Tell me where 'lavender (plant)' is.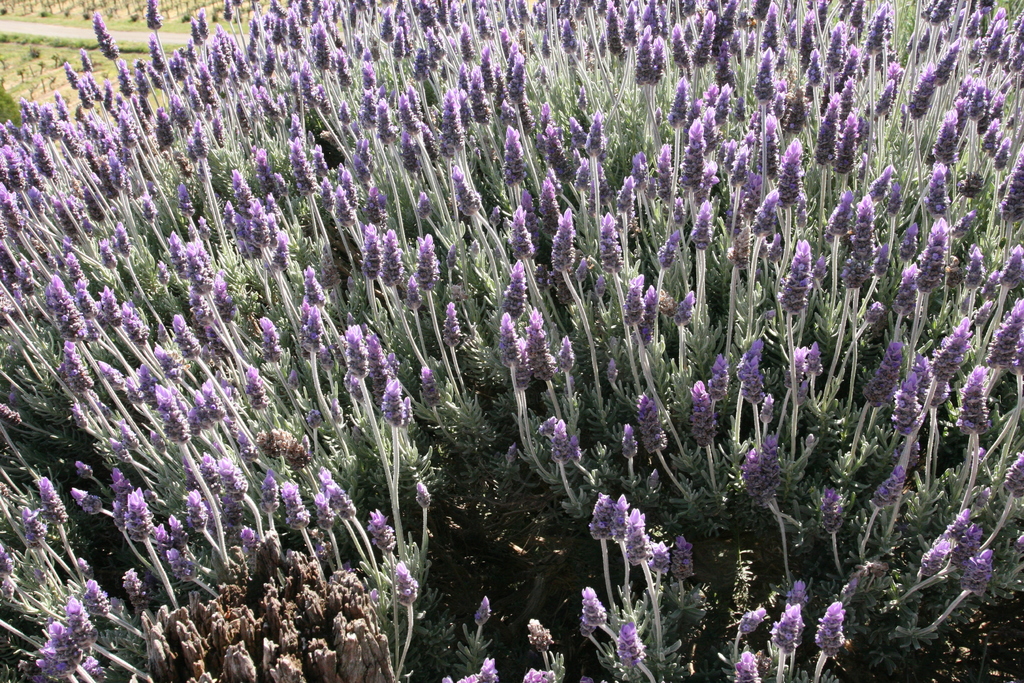
'lavender (plant)' is at (272, 425, 309, 459).
